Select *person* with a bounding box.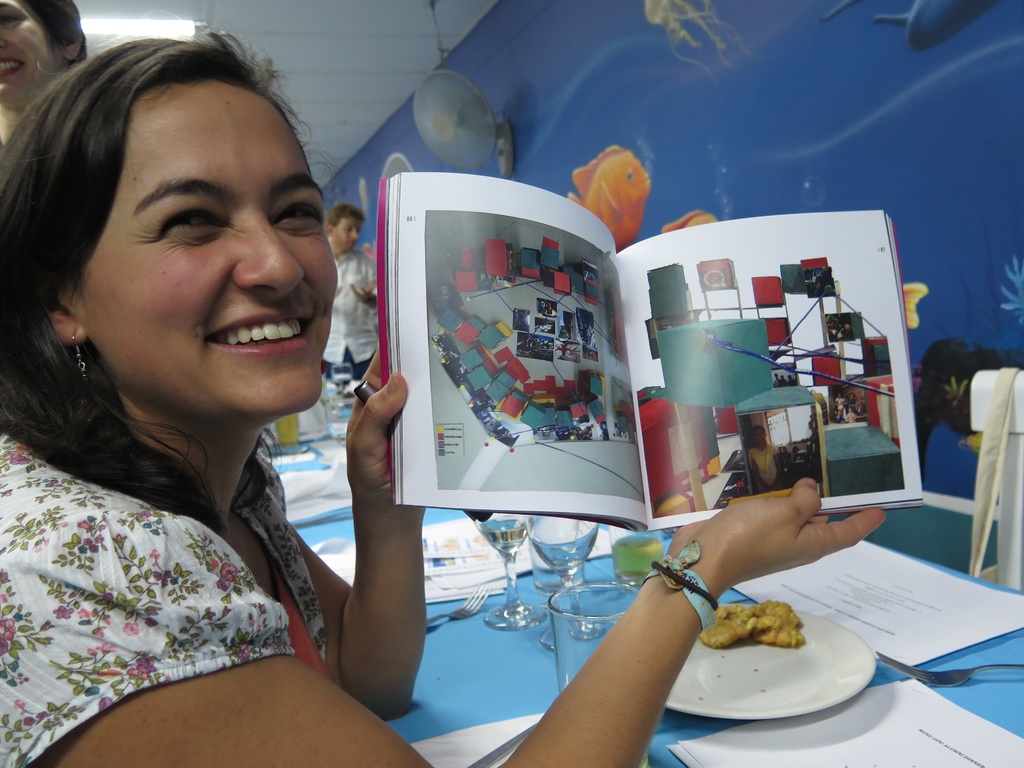
{"left": 0, "top": 0, "right": 88, "bottom": 149}.
